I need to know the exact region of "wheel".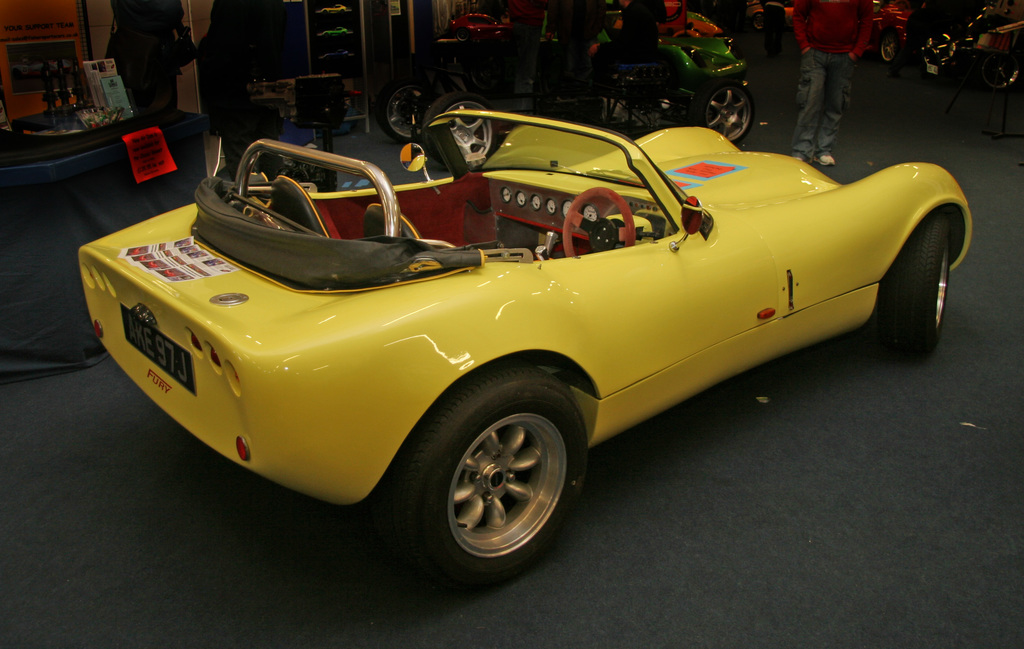
Region: 696 78 753 145.
